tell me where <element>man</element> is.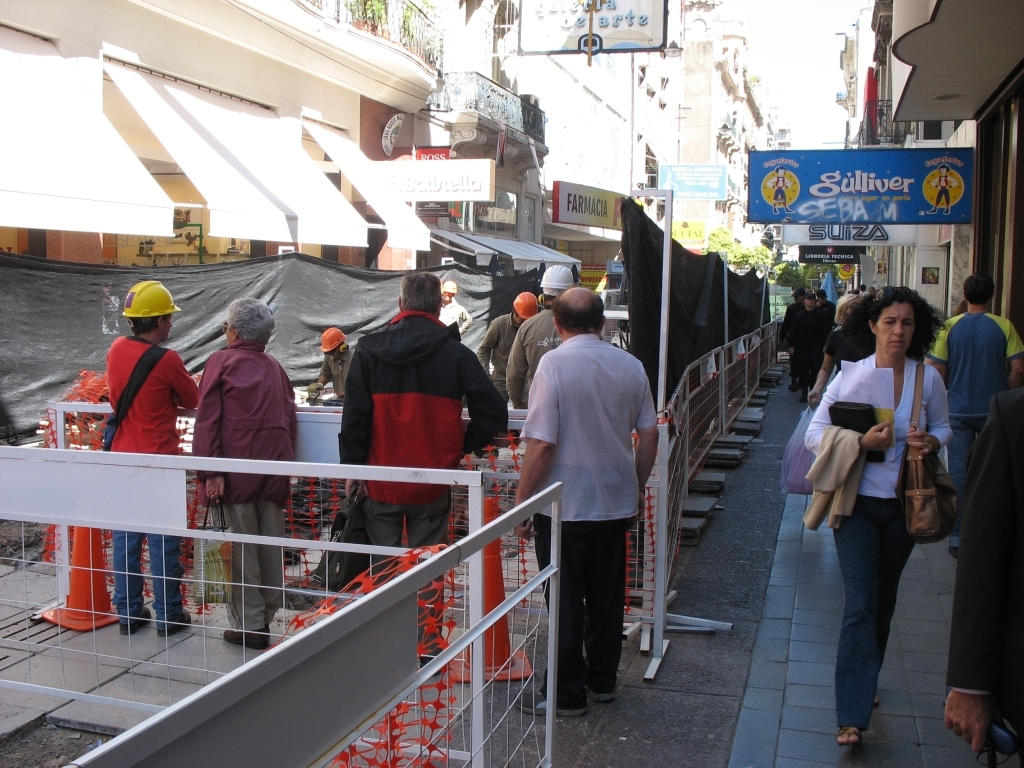
<element>man</element> is at (x1=476, y1=292, x2=540, y2=396).
